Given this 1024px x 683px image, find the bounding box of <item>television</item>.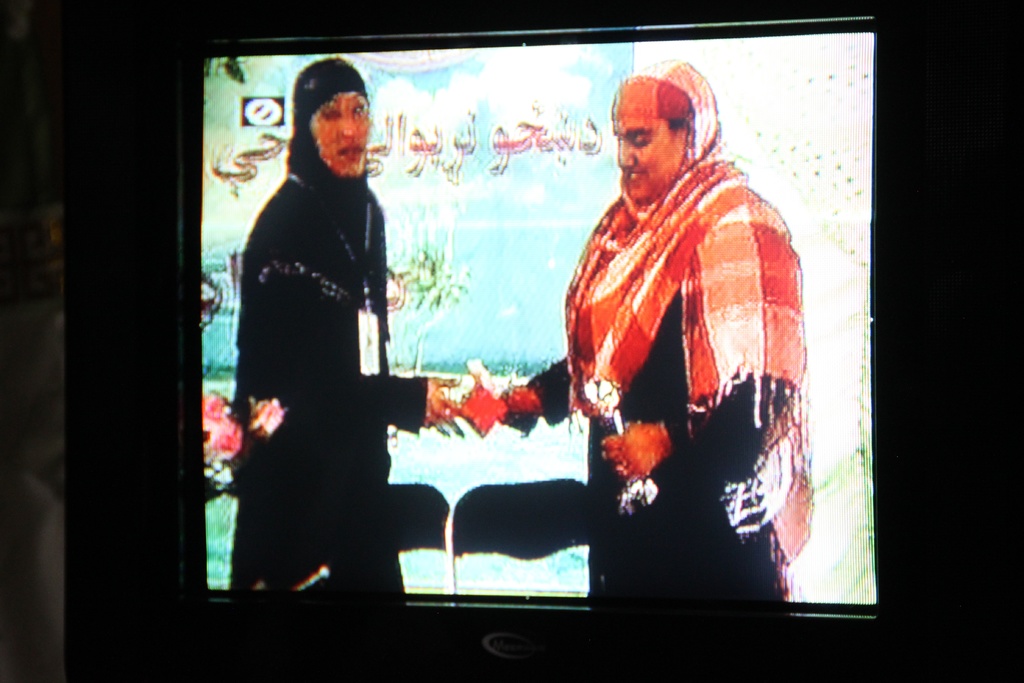
<region>200, 12, 886, 618</region>.
